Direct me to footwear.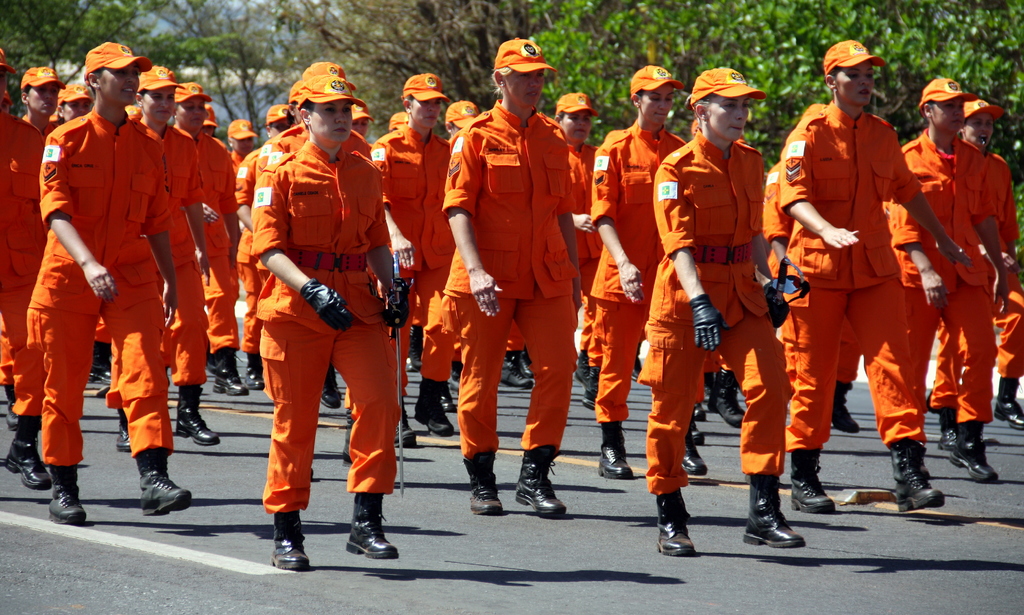
Direction: 241/341/269/394.
